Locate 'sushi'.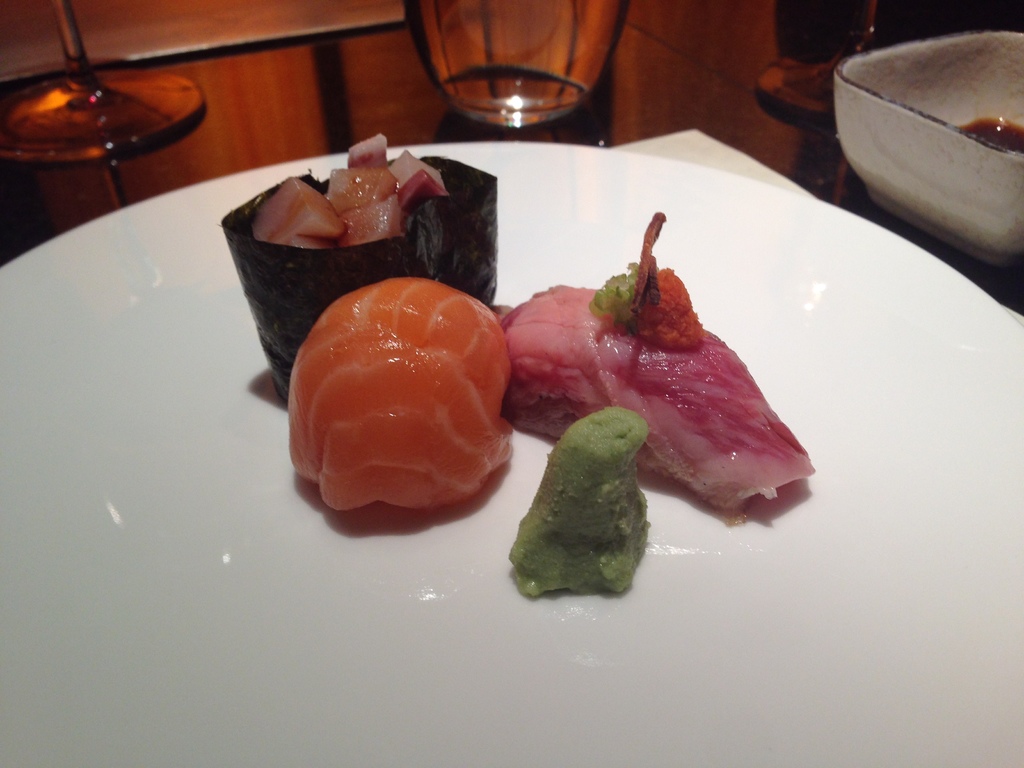
Bounding box: Rect(223, 135, 499, 397).
